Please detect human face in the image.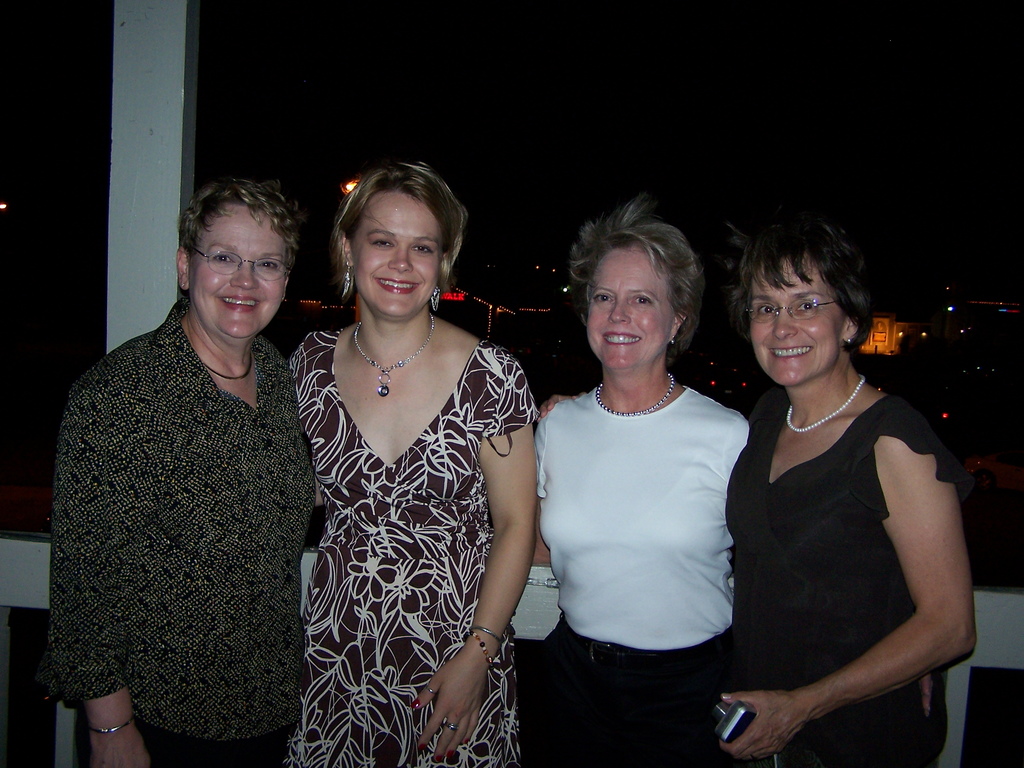
(x1=587, y1=257, x2=673, y2=369).
